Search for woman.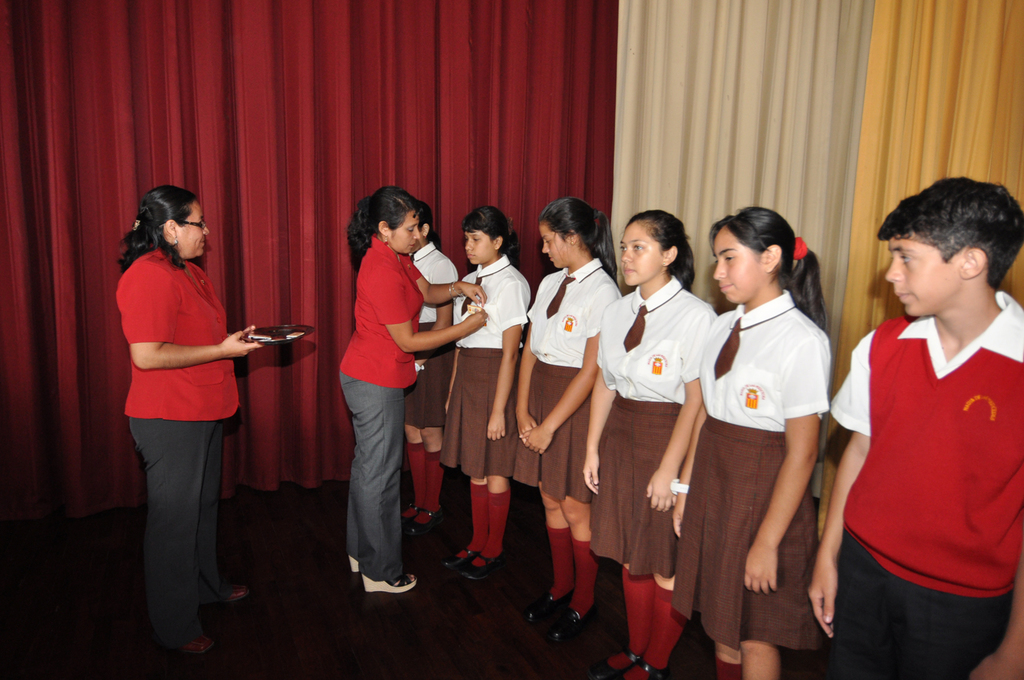
Found at x1=113, y1=182, x2=264, y2=655.
